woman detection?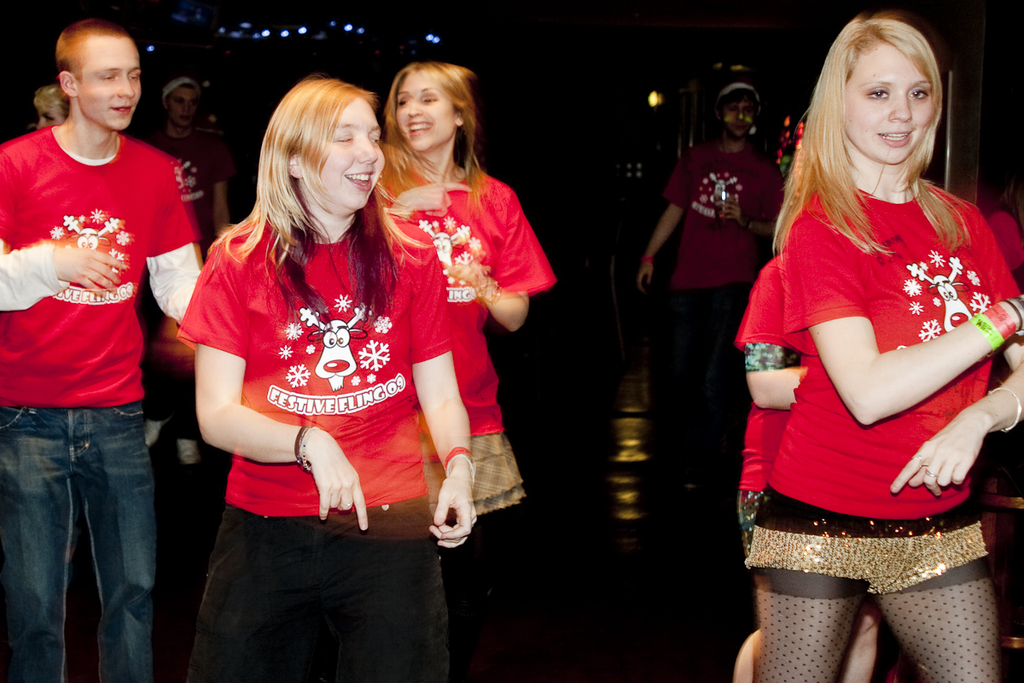
<region>172, 62, 476, 680</region>
